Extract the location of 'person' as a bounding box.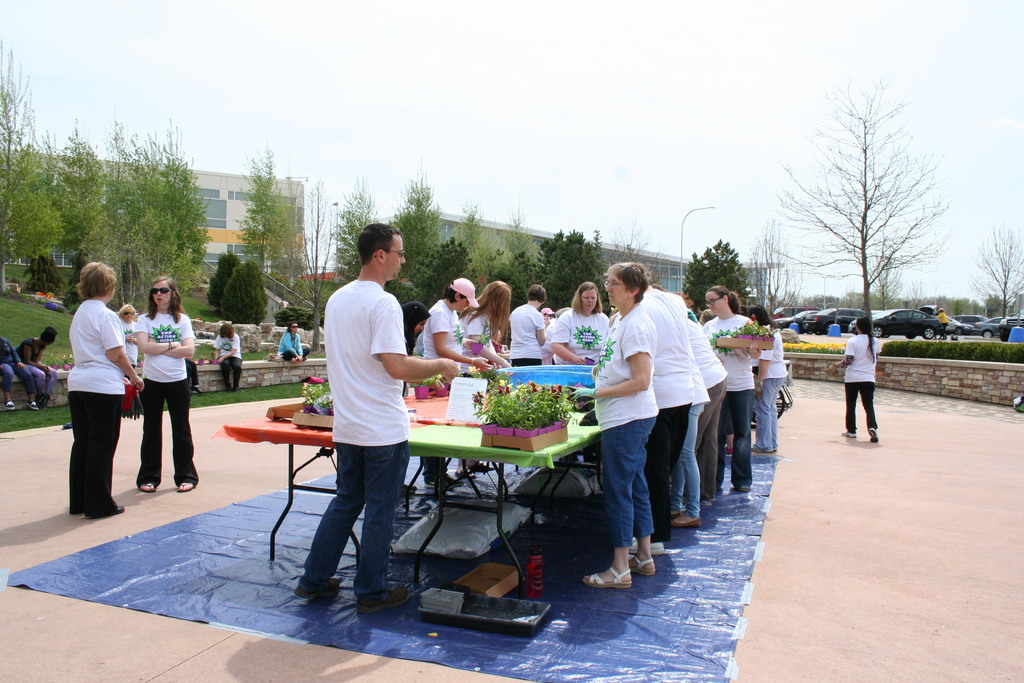
pyautogui.locateOnScreen(292, 215, 456, 614).
